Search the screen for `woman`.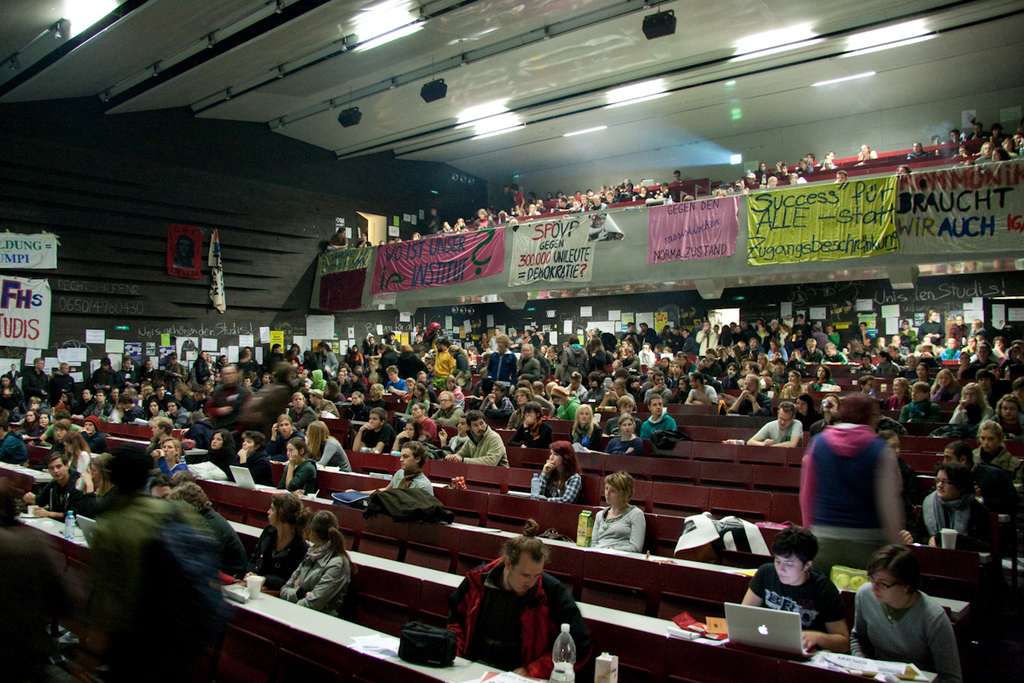
Found at detection(835, 559, 977, 679).
